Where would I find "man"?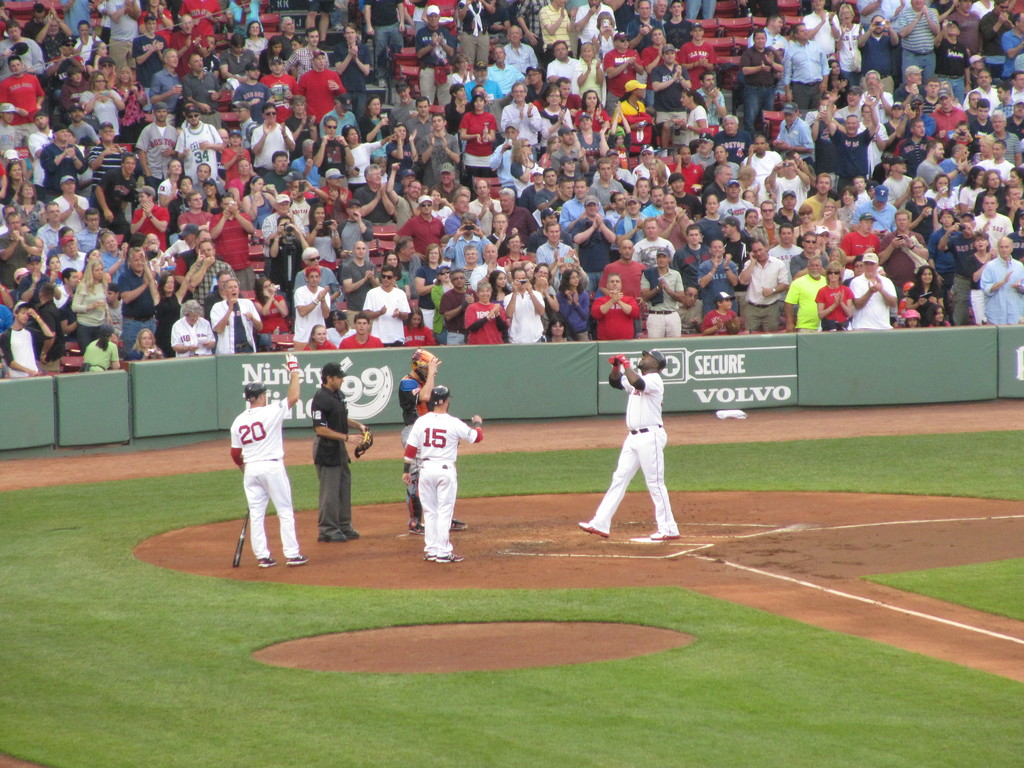
At crop(401, 195, 444, 249).
